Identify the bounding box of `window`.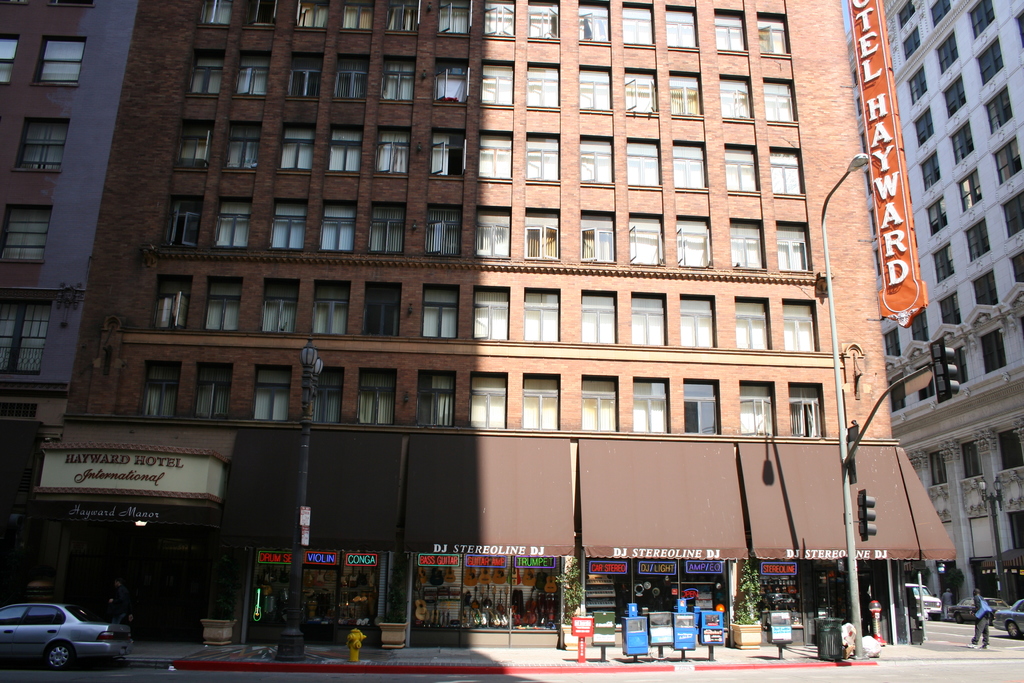
<box>900,0,917,26</box>.
